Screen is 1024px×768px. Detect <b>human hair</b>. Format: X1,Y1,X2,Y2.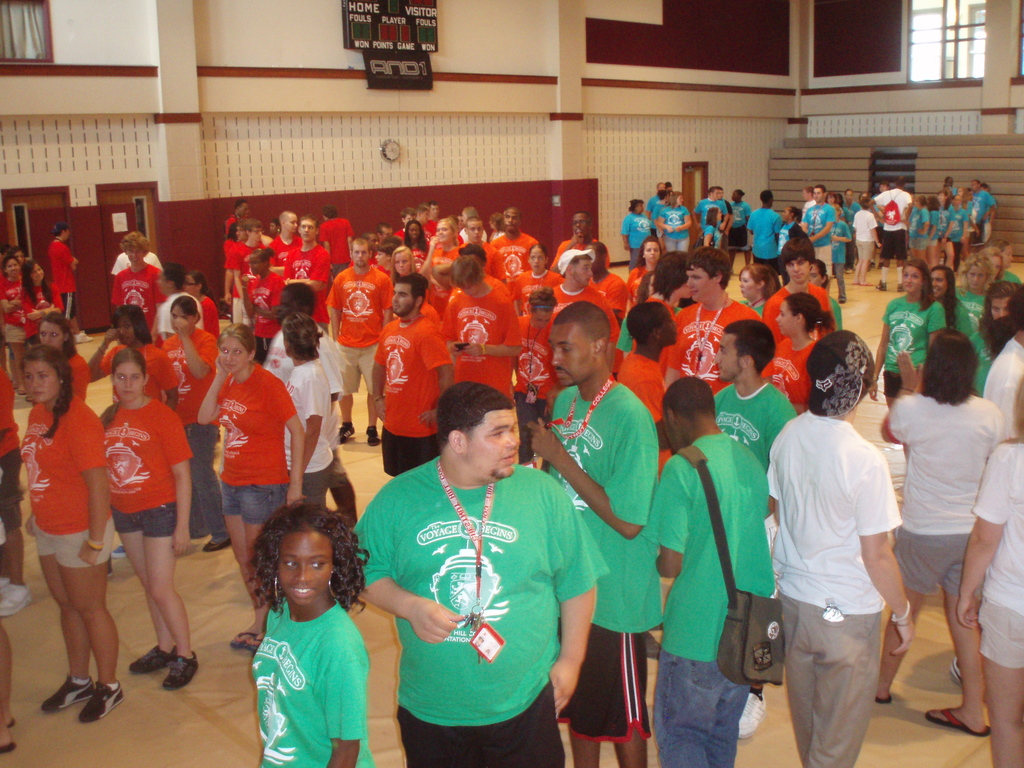
982,246,1003,275.
